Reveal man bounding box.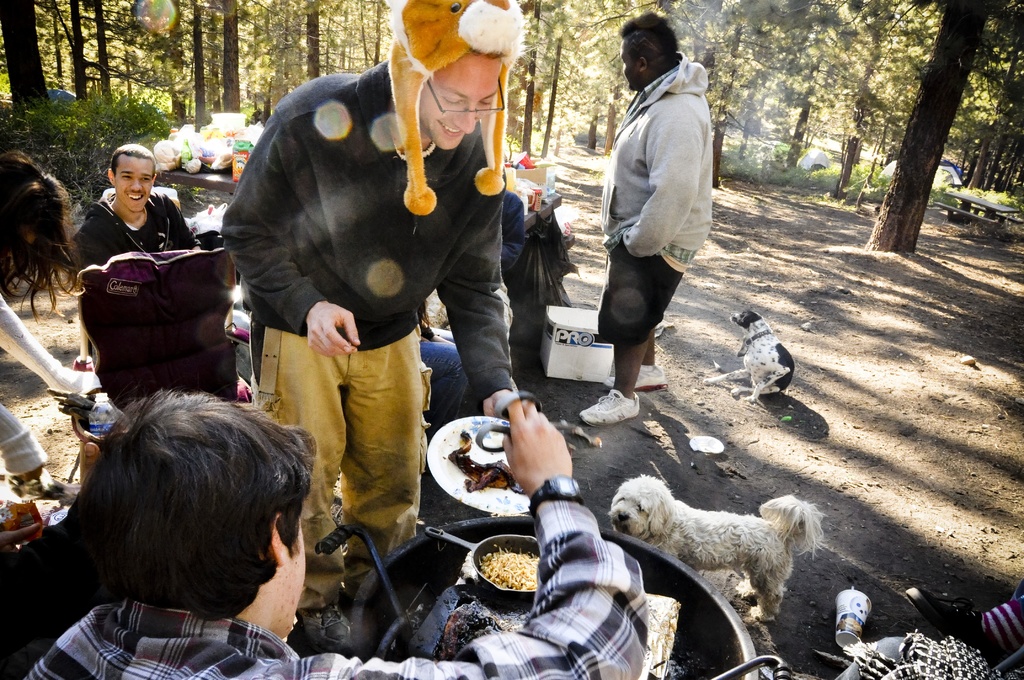
Revealed: (x1=591, y1=22, x2=734, y2=416).
